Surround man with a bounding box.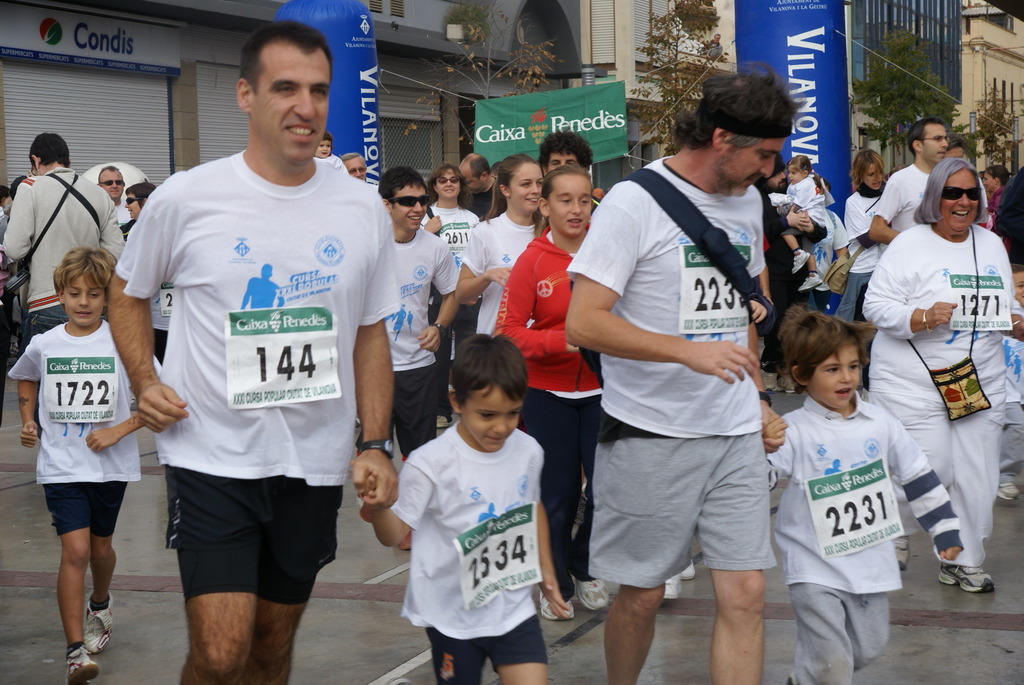
866/120/951/253.
